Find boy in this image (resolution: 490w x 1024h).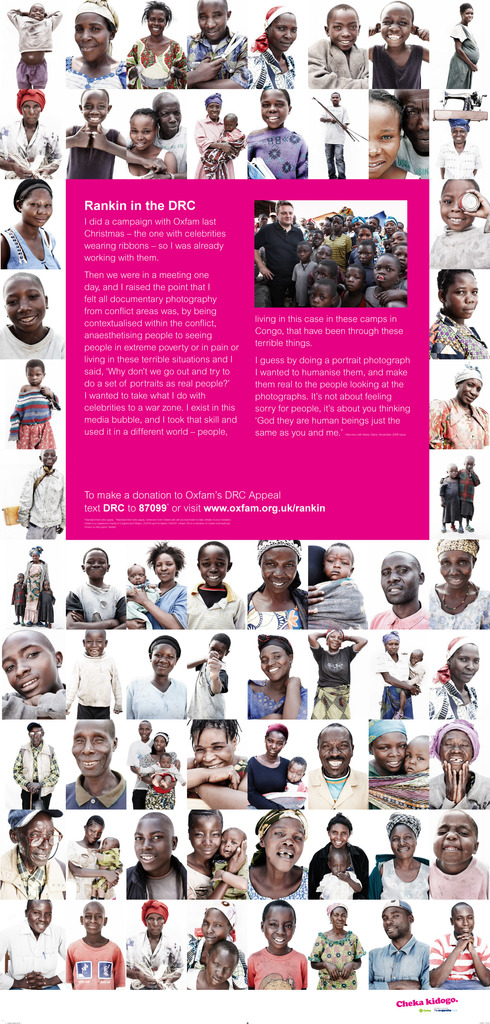
box=[241, 899, 327, 995].
